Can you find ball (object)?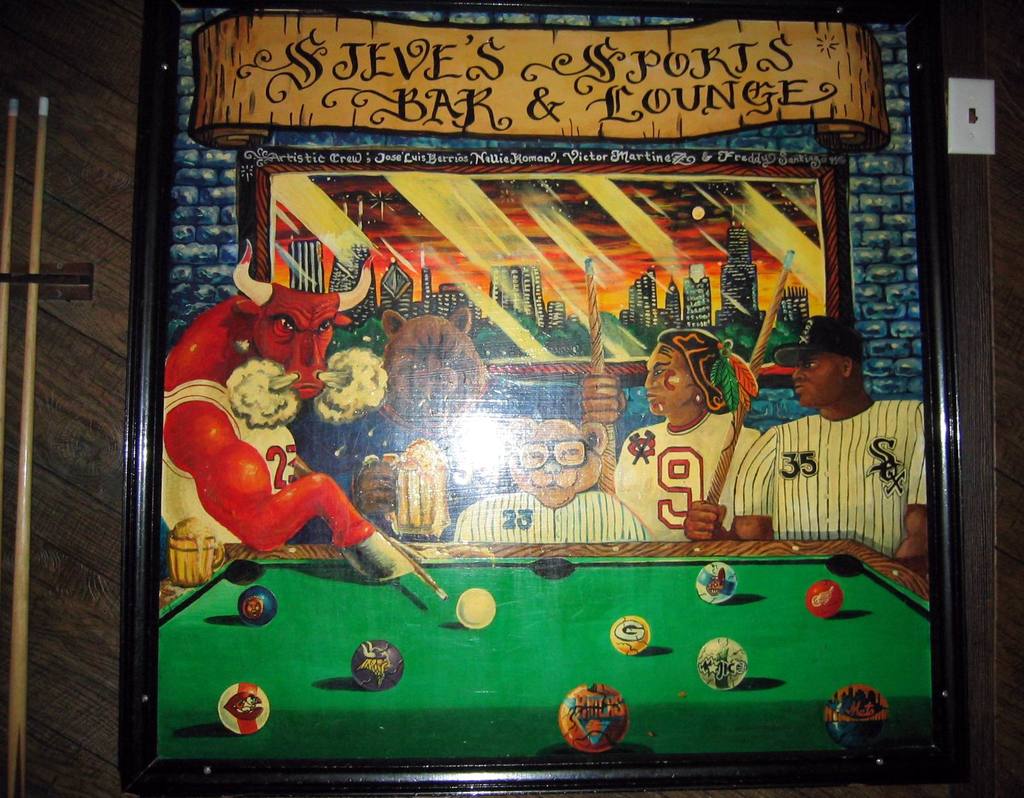
Yes, bounding box: x1=242 y1=590 x2=274 y2=623.
